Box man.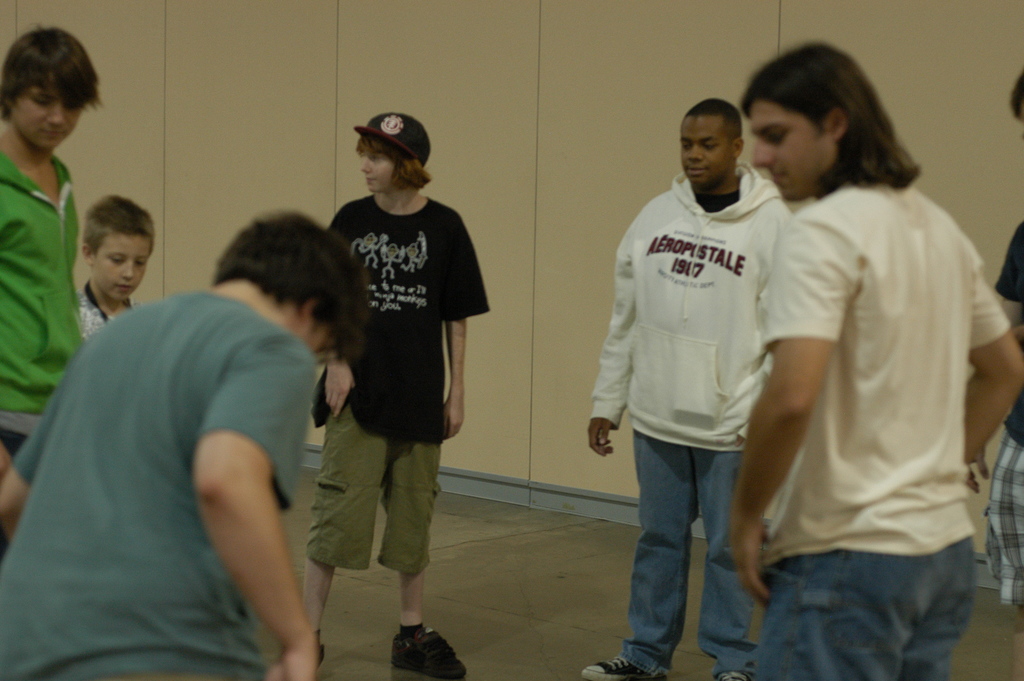
bbox=[298, 110, 488, 670].
